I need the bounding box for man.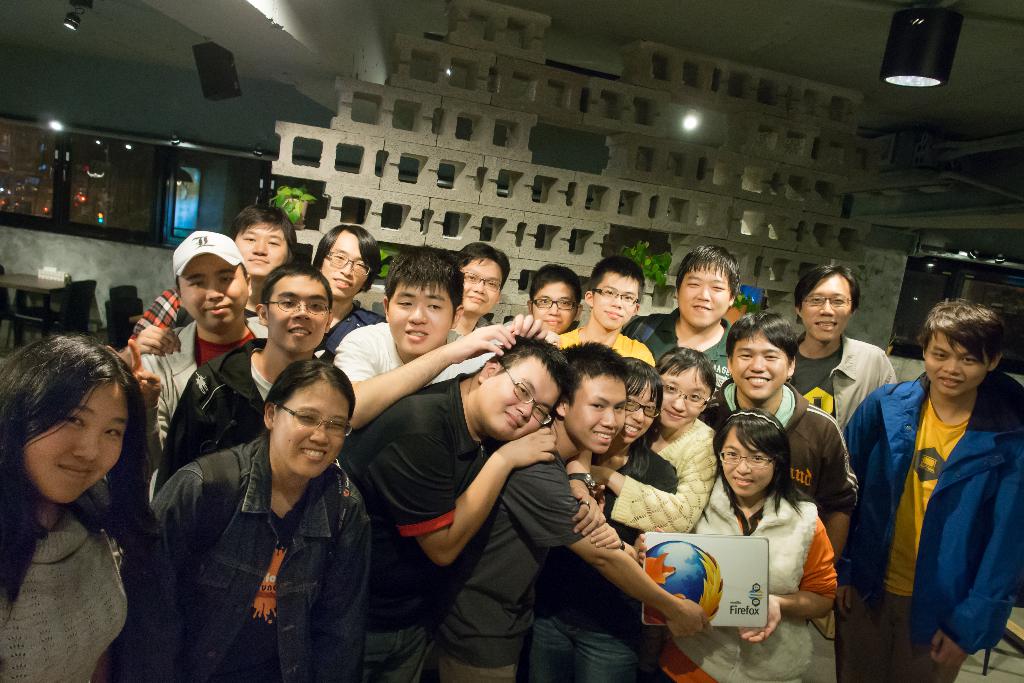
Here it is: <bbox>623, 240, 740, 398</bbox>.
